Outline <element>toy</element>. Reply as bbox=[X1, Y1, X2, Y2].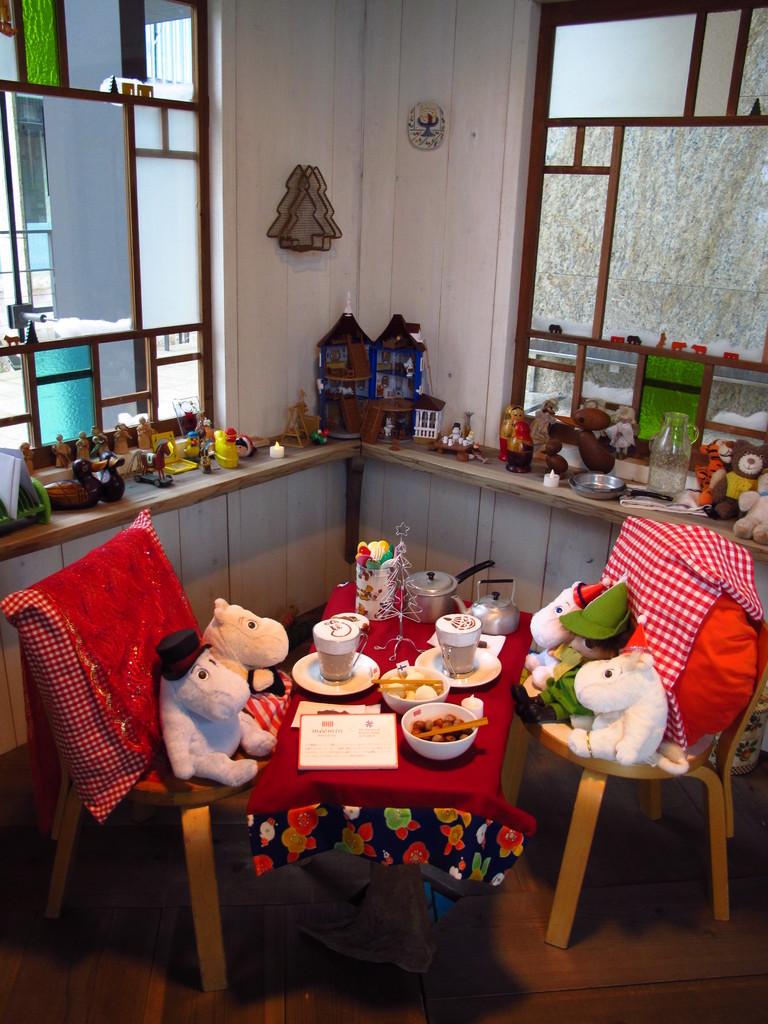
bbox=[198, 596, 291, 708].
